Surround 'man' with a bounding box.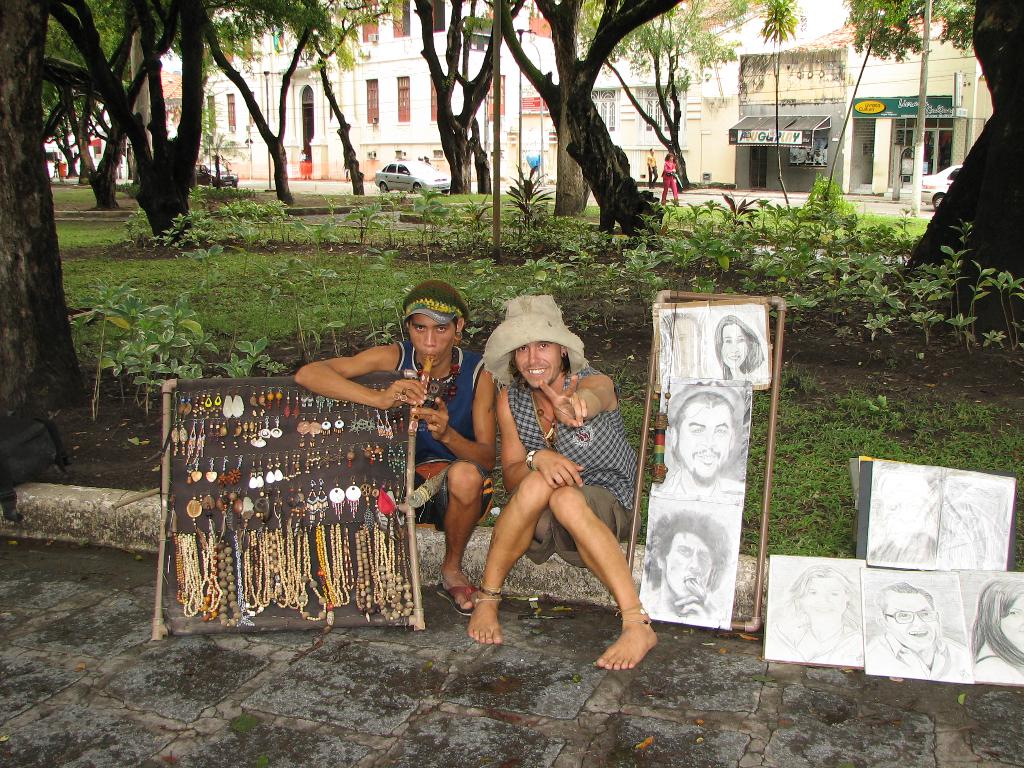
644:146:659:189.
